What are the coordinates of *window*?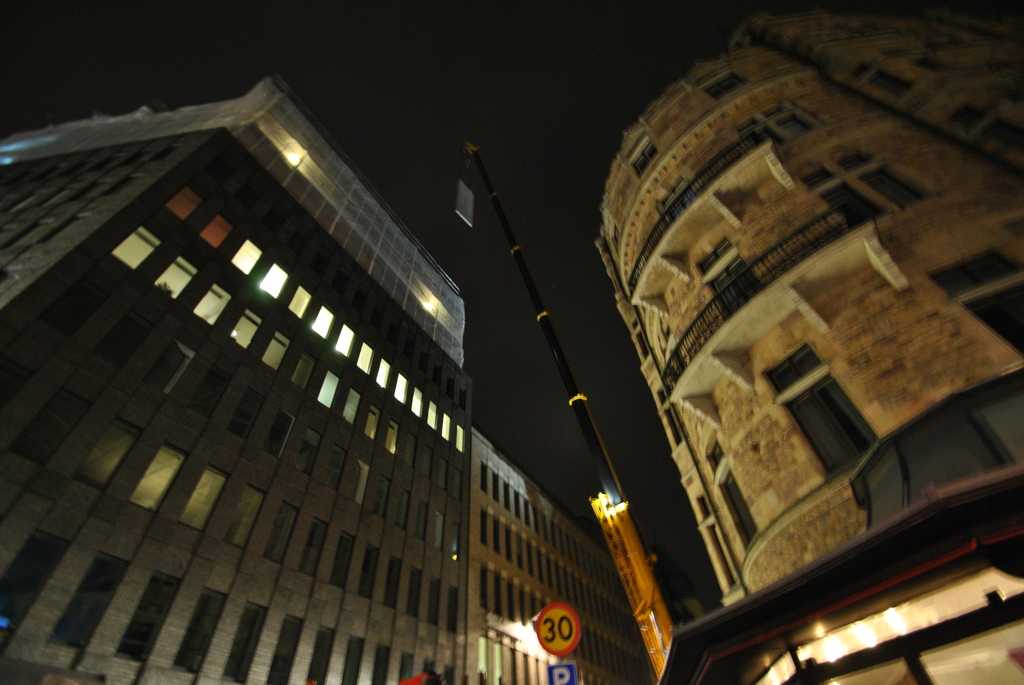
detection(429, 506, 447, 546).
